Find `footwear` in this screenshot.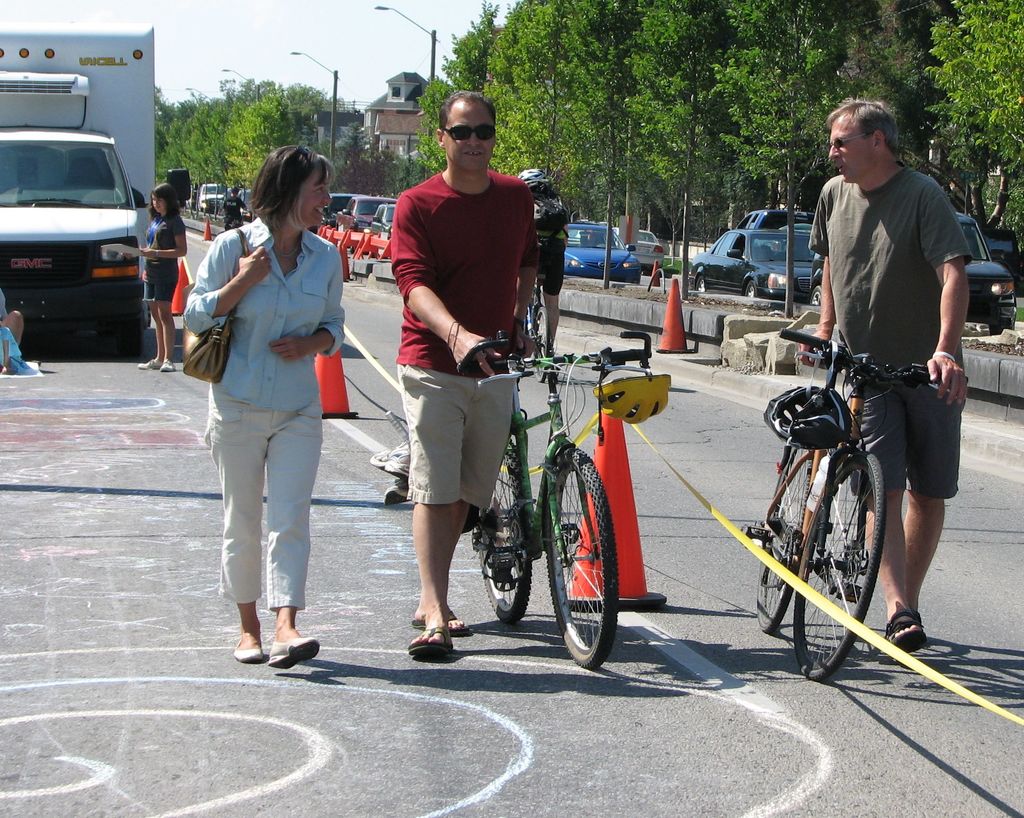
The bounding box for `footwear` is pyautogui.locateOnScreen(138, 357, 157, 367).
